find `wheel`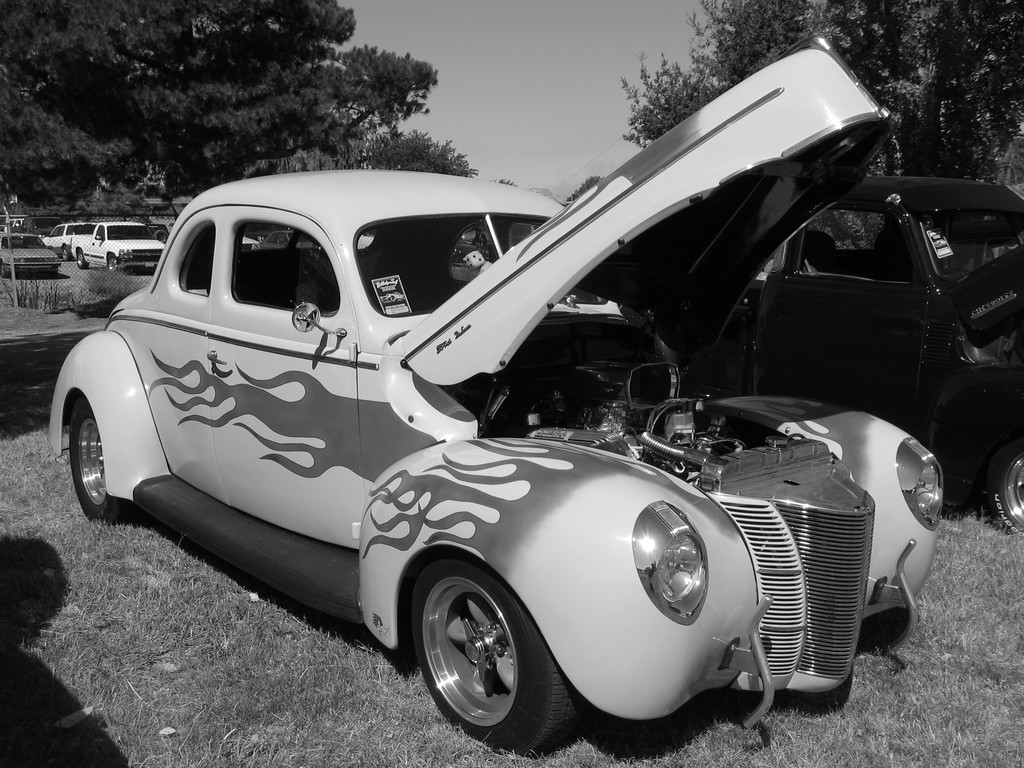
(60,246,71,266)
